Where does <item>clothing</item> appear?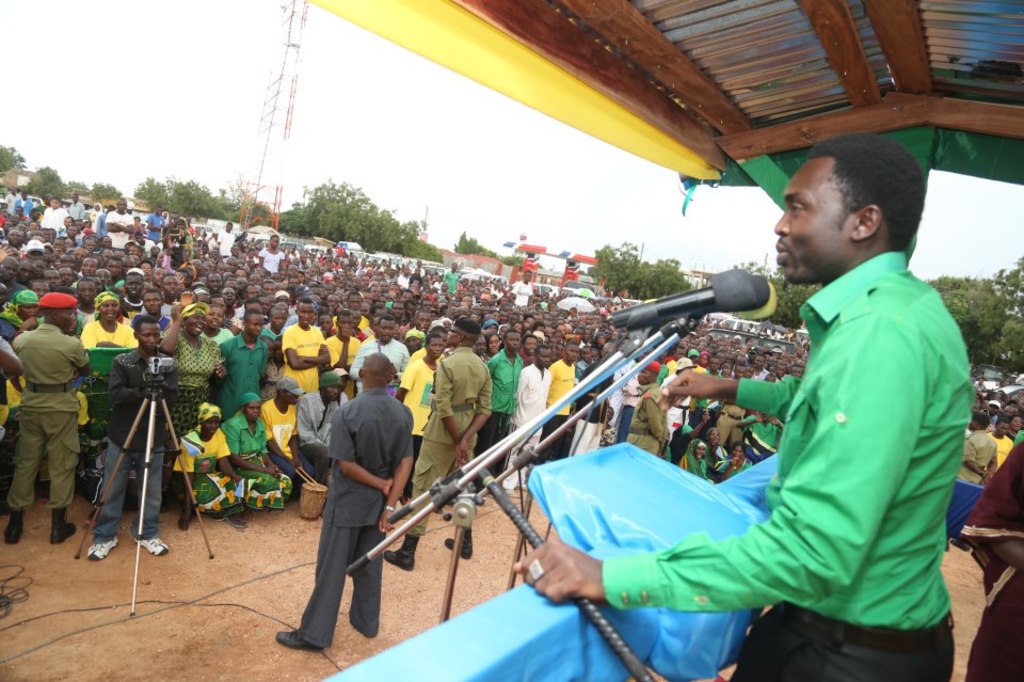
Appears at box=[348, 336, 411, 393].
